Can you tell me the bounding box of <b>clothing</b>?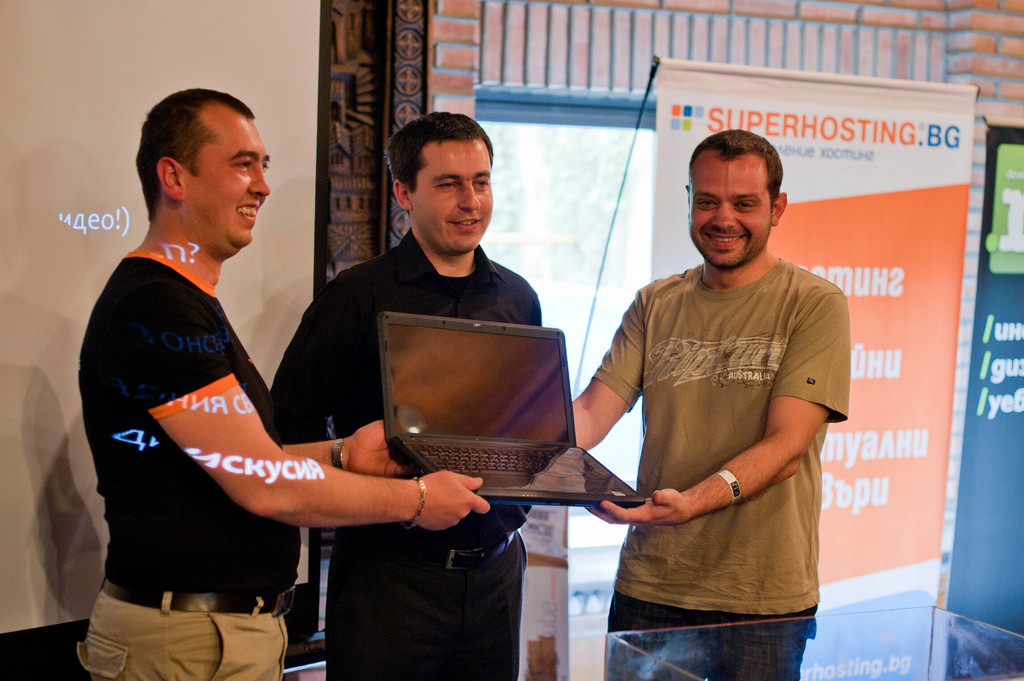
{"left": 595, "top": 255, "right": 856, "bottom": 679}.
